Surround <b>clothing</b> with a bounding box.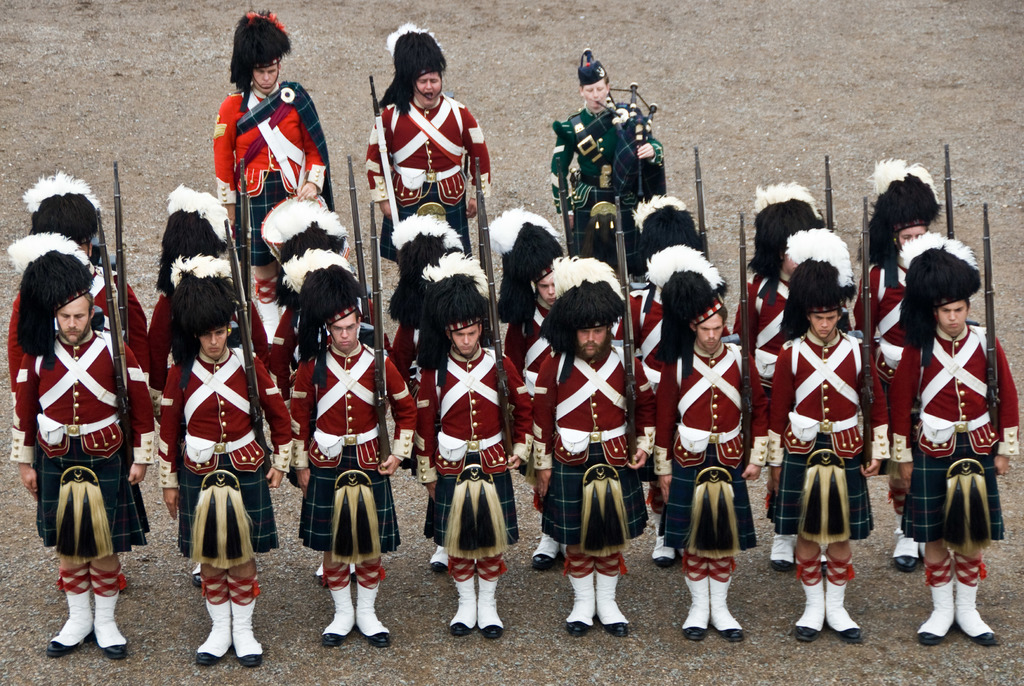
[x1=527, y1=351, x2=652, y2=548].
